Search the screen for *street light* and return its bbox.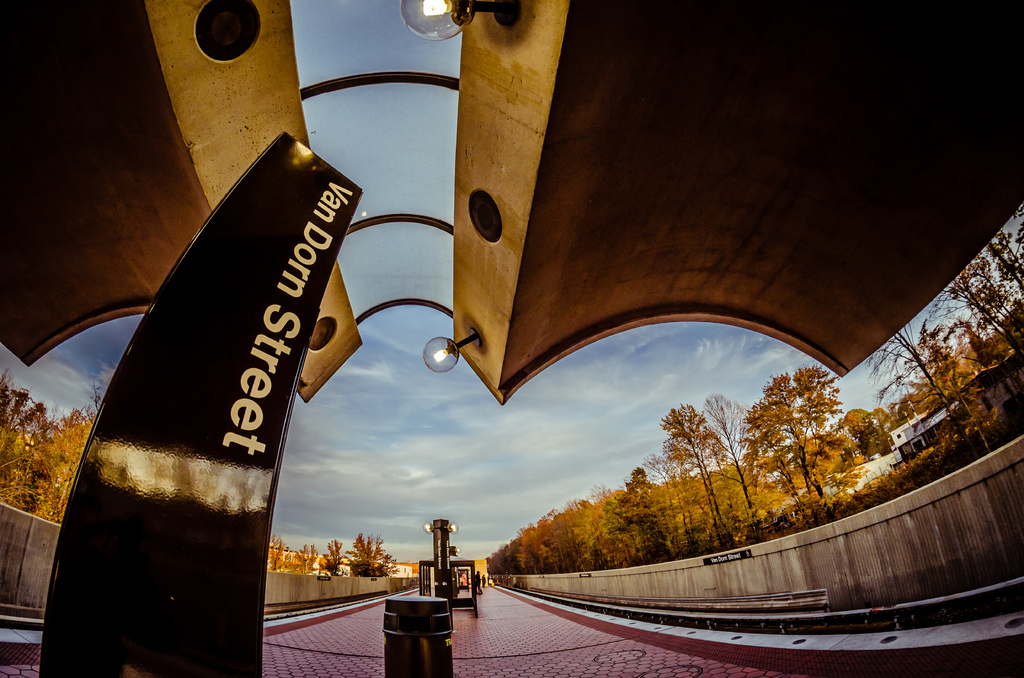
Found: rect(404, 0, 504, 45).
